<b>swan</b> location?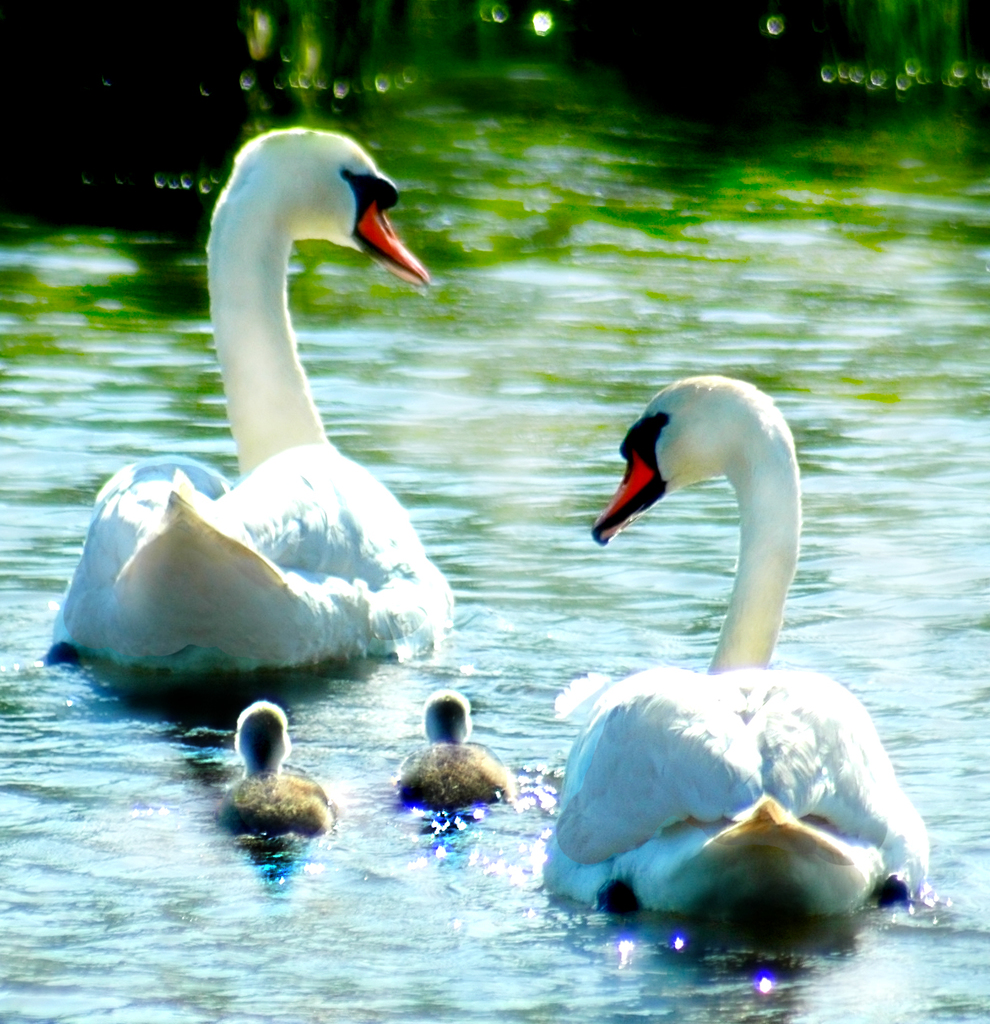
[217, 695, 336, 834]
